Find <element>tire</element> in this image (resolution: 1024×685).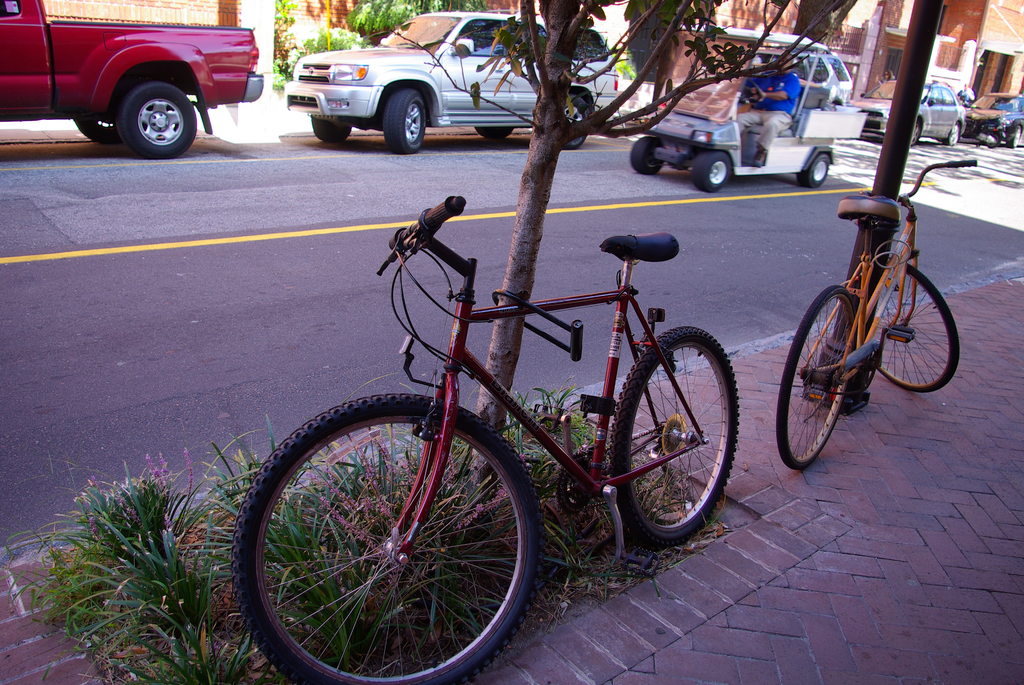
bbox(794, 147, 832, 191).
